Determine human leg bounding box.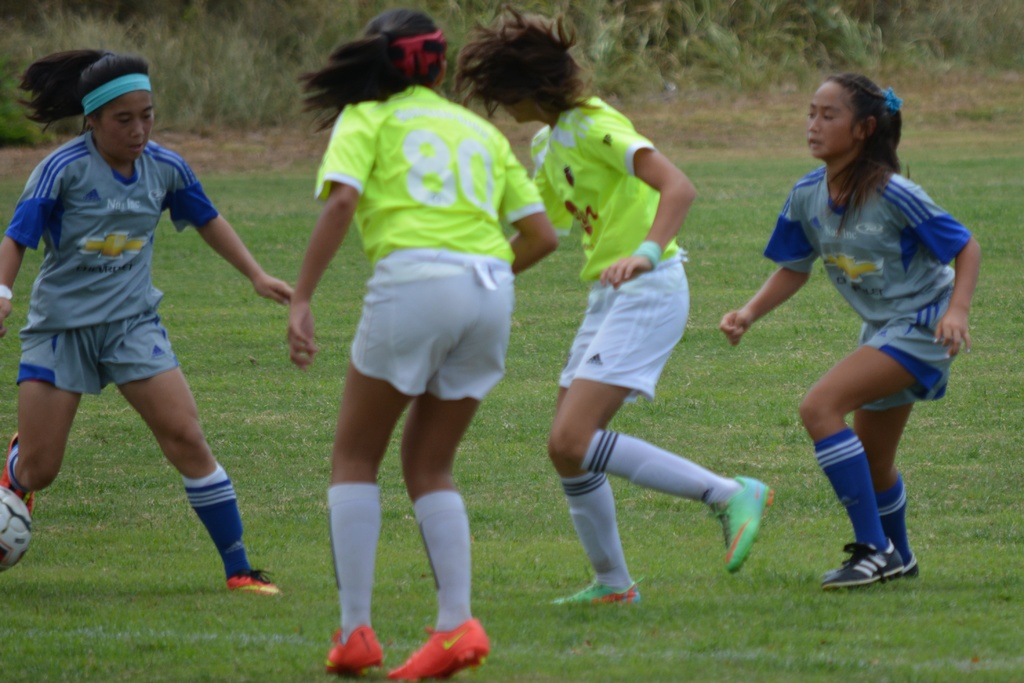
Determined: <region>95, 309, 278, 589</region>.
